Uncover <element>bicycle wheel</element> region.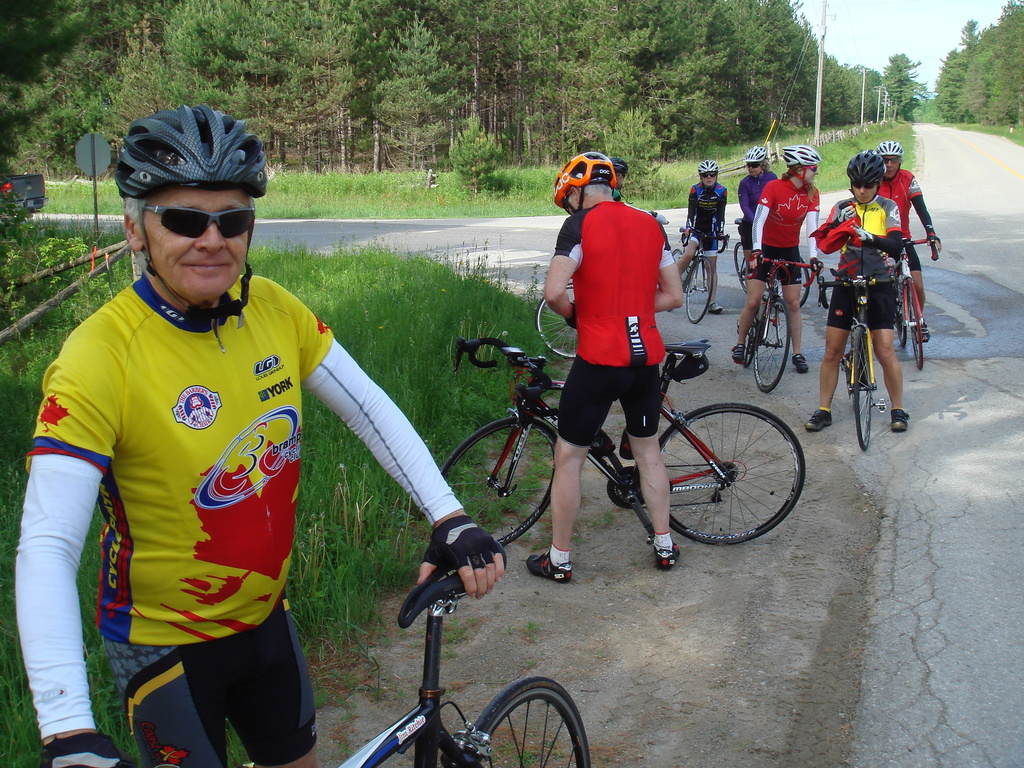
Uncovered: <bbox>896, 275, 902, 355</bbox>.
